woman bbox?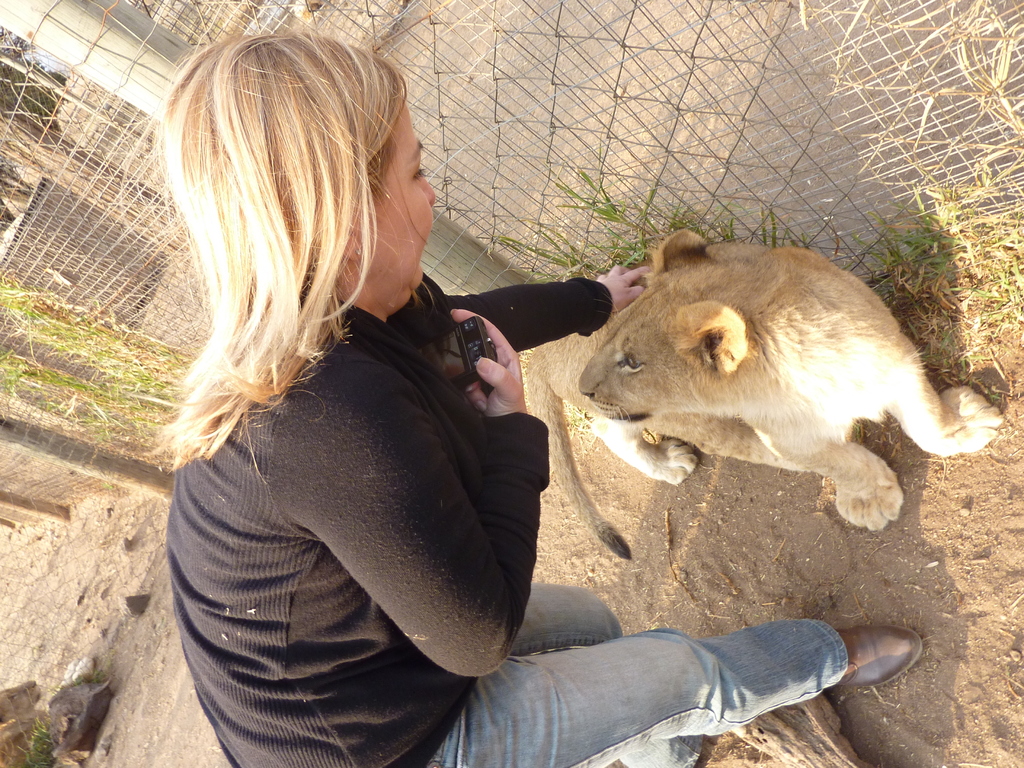
<region>134, 32, 919, 767</region>
